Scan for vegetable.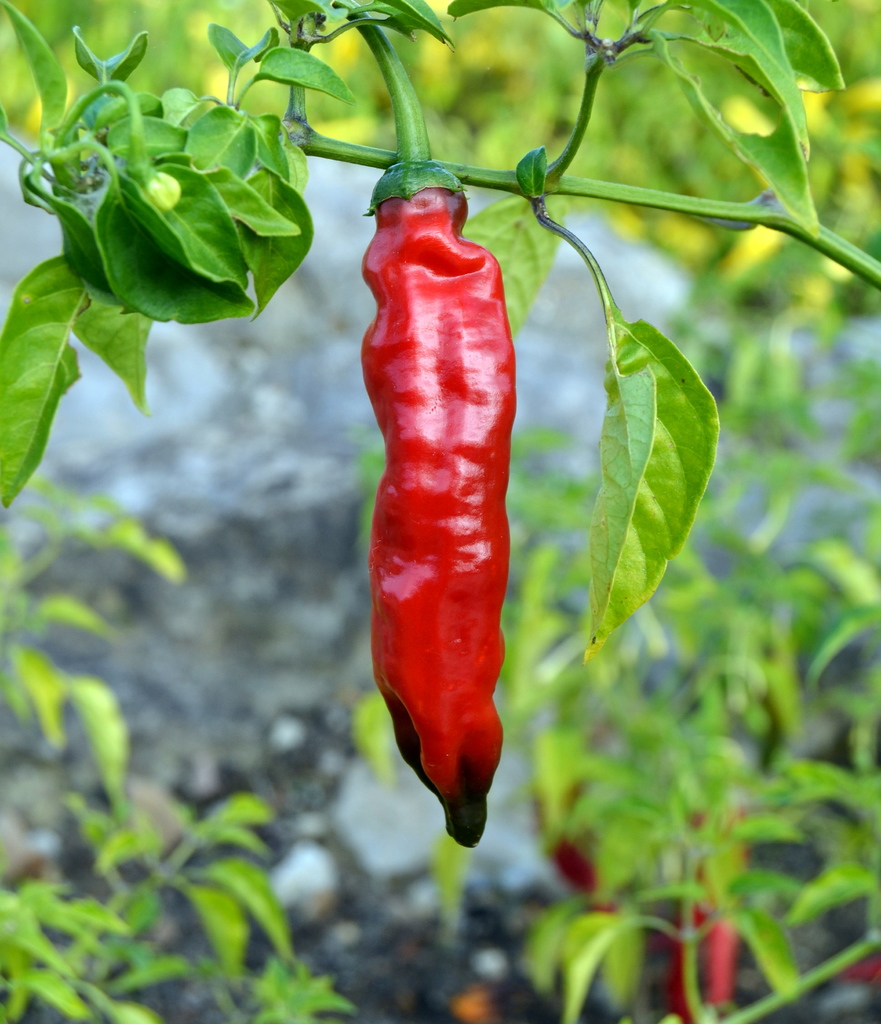
Scan result: (x1=367, y1=26, x2=516, y2=848).
